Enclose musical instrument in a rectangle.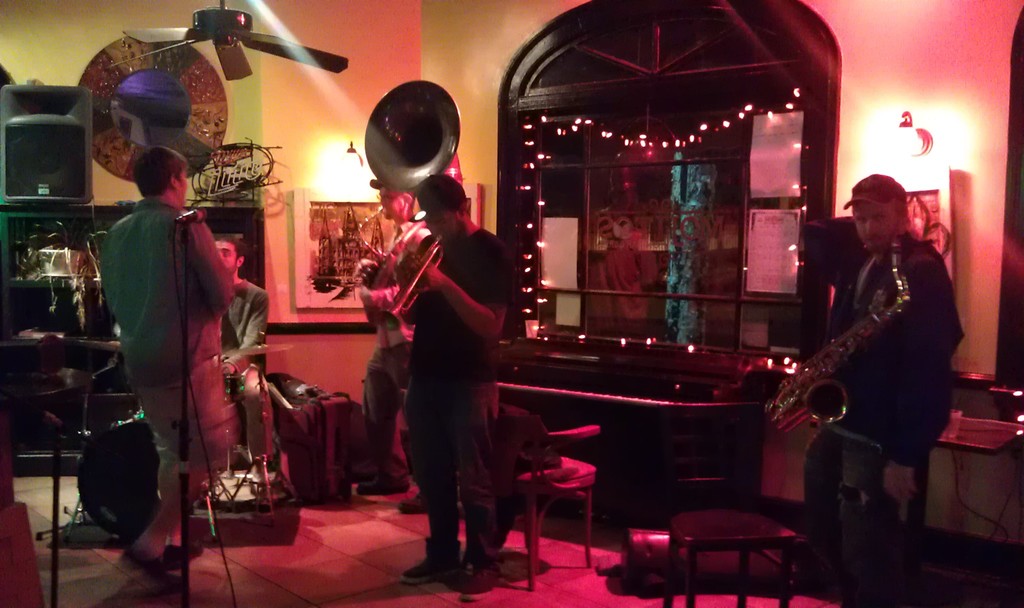
350/74/470/298.
